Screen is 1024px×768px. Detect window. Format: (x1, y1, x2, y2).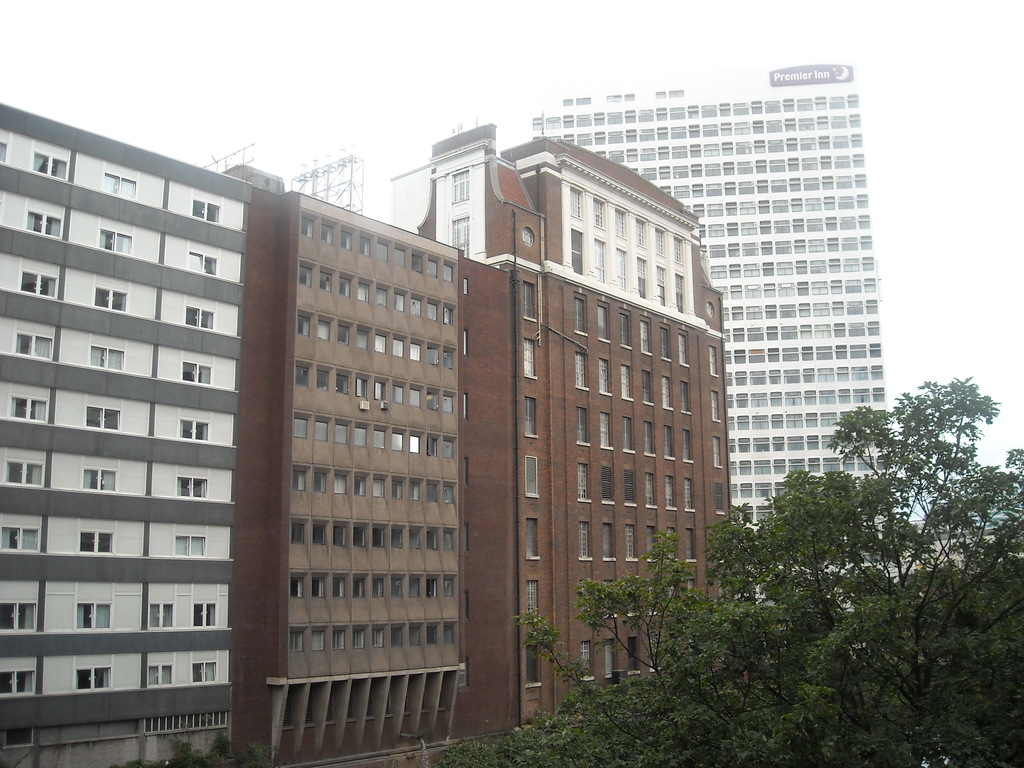
(397, 291, 406, 309).
